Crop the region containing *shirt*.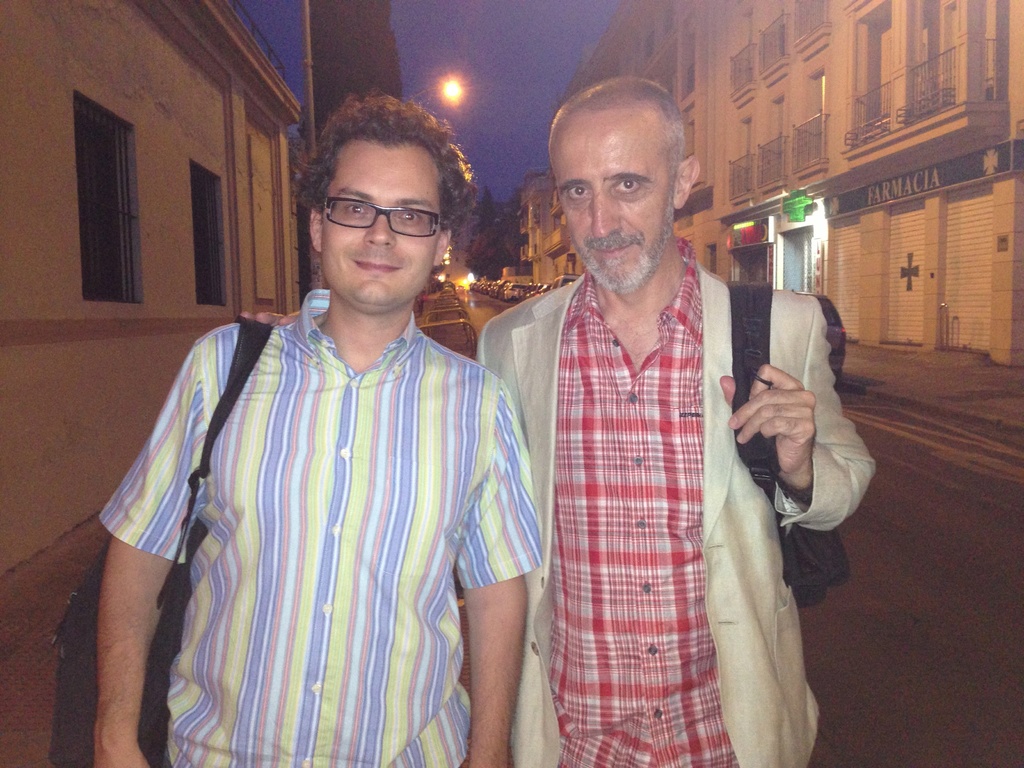
Crop region: [x1=97, y1=289, x2=543, y2=767].
